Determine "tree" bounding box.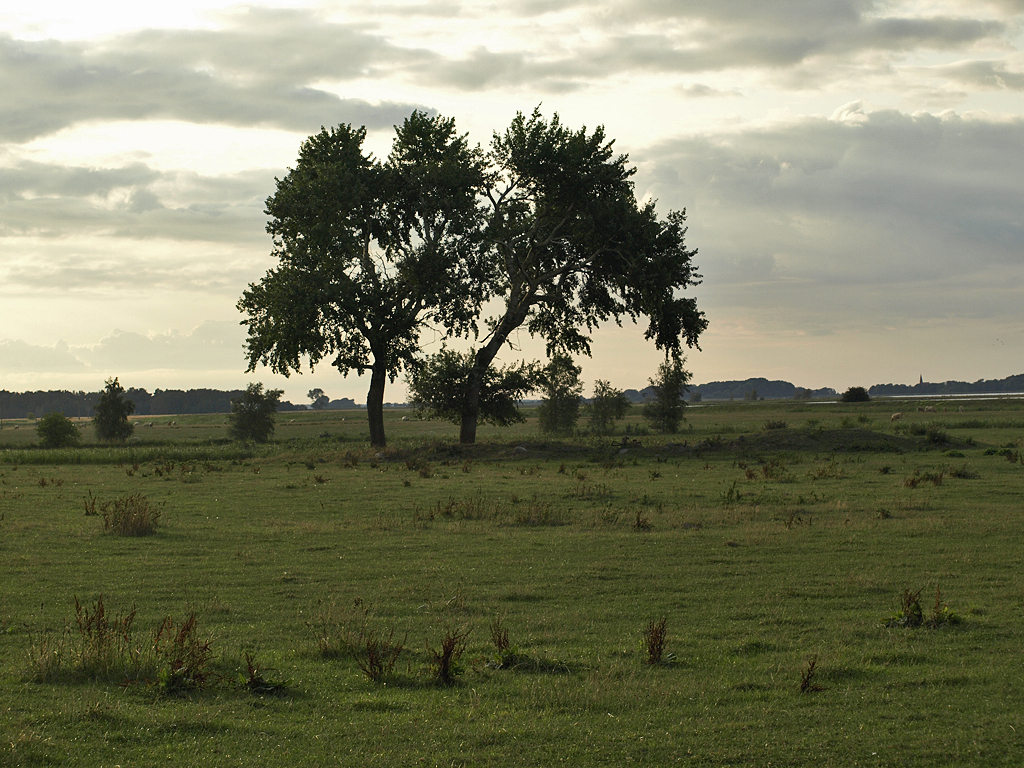
Determined: bbox(303, 382, 324, 400).
